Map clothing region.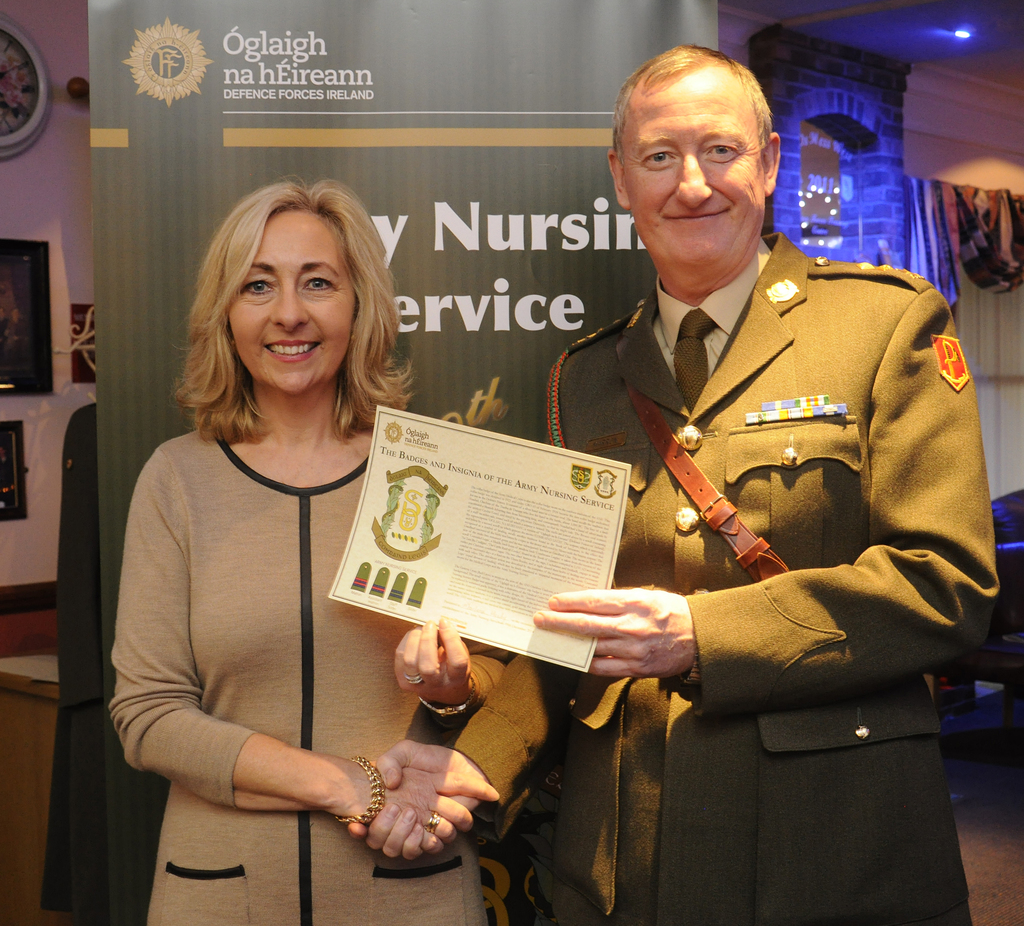
Mapped to Rect(535, 219, 1009, 925).
